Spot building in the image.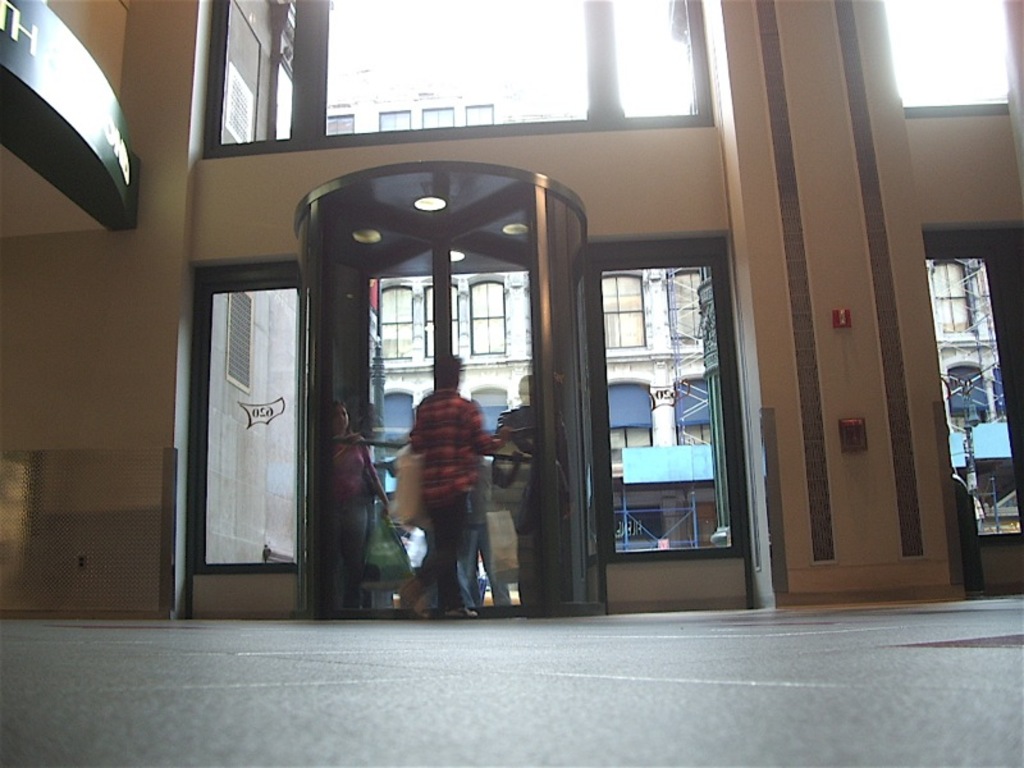
building found at <region>0, 0, 1023, 767</region>.
